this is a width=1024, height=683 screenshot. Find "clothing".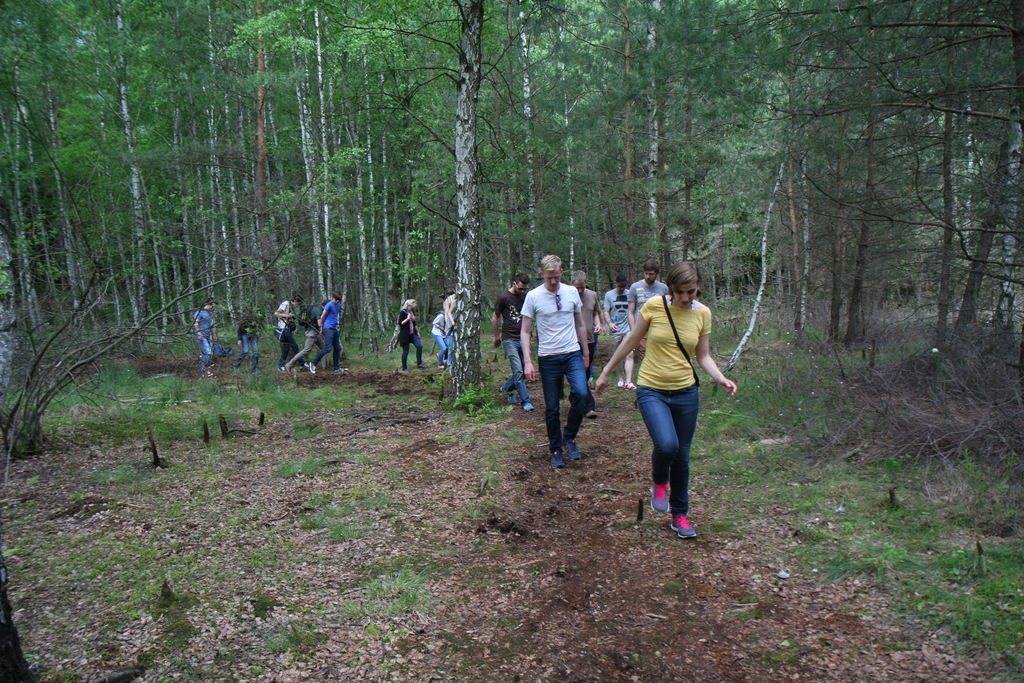
Bounding box: select_region(575, 286, 604, 365).
